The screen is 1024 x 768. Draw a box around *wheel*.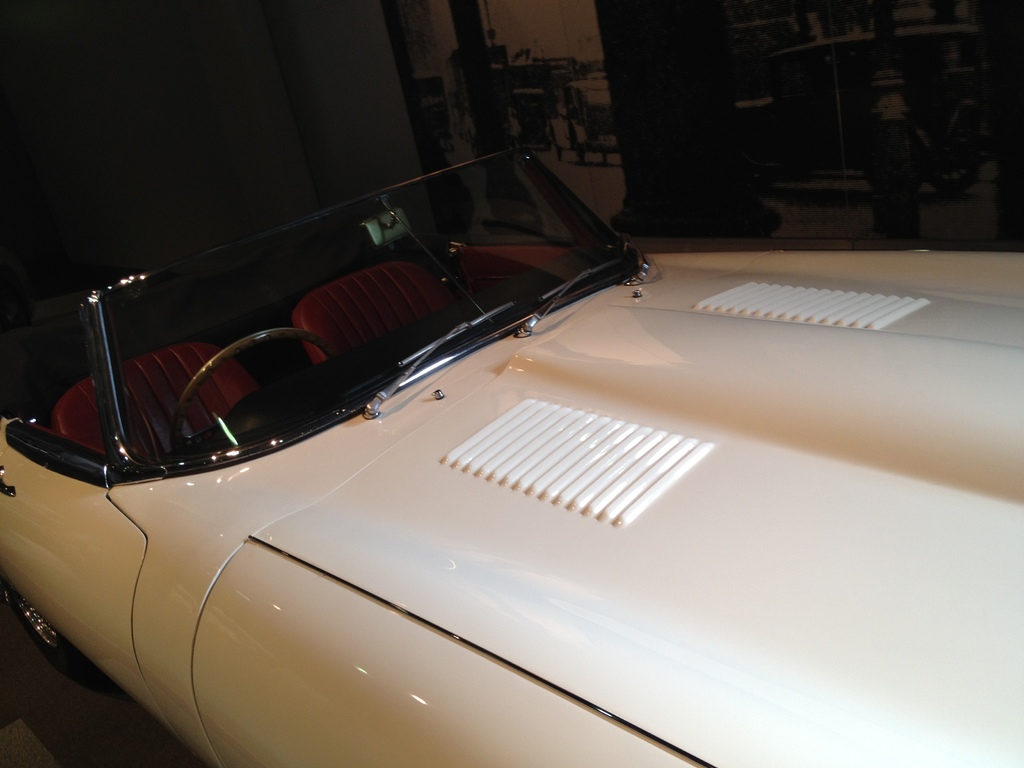
[left=599, top=153, right=608, bottom=164].
